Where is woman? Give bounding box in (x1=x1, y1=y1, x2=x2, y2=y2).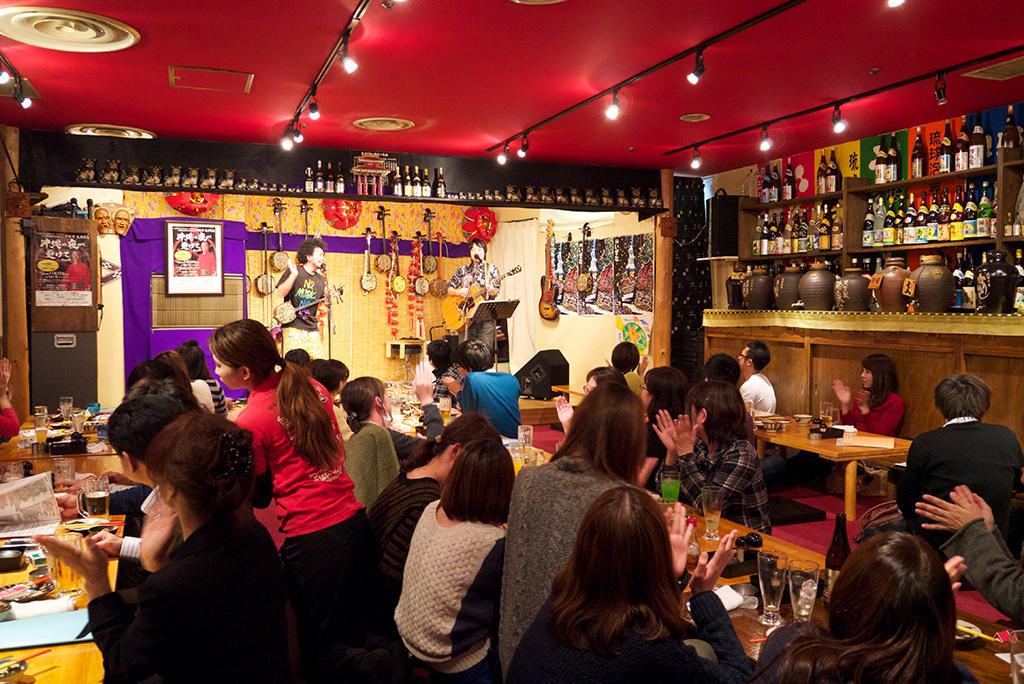
(x1=377, y1=420, x2=517, y2=678).
